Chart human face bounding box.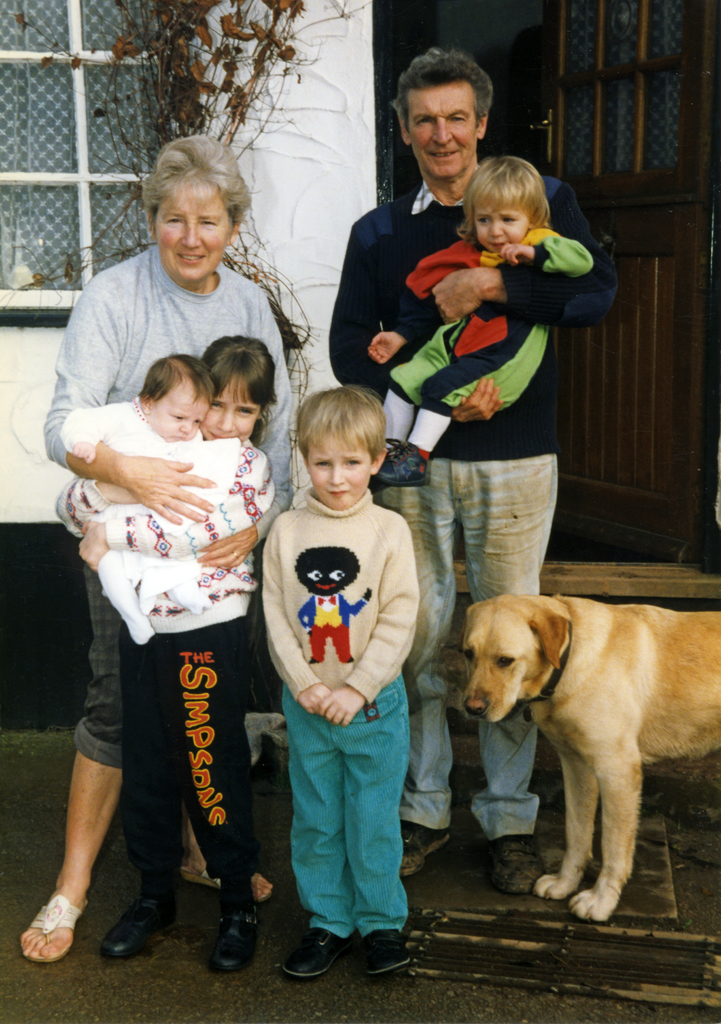
Charted: 468,206,529,255.
